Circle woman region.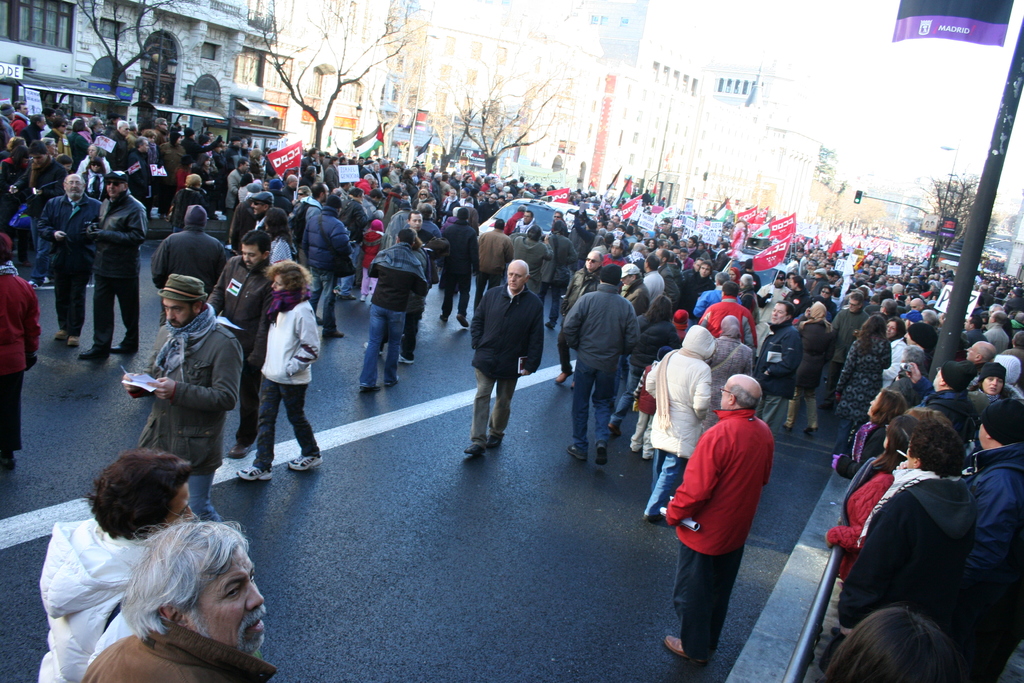
Region: (x1=886, y1=317, x2=908, y2=404).
